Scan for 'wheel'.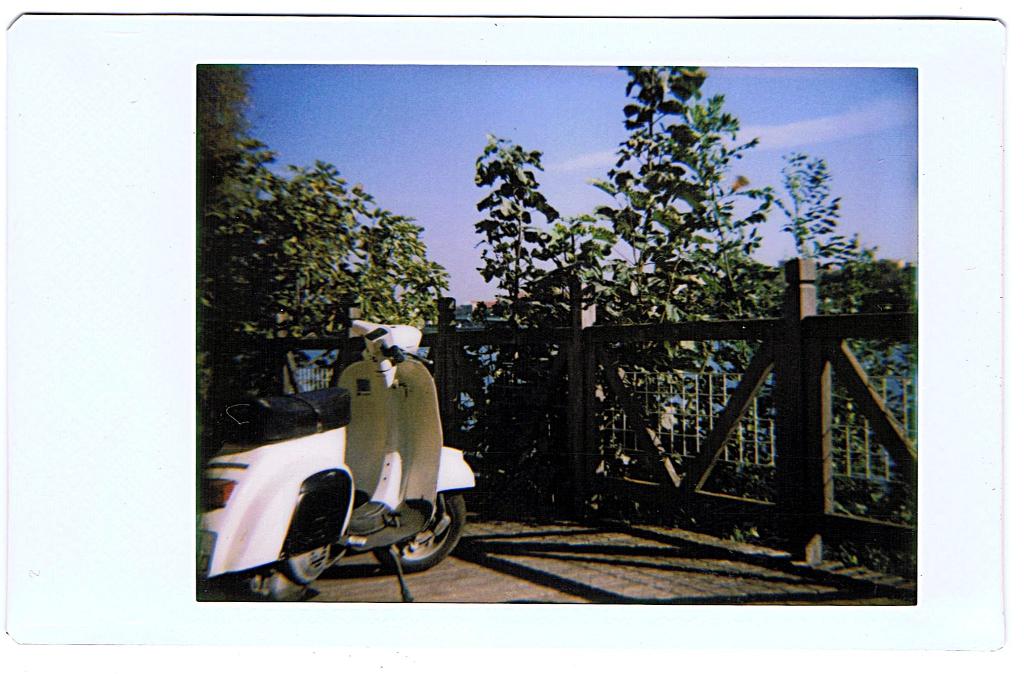
Scan result: region(368, 486, 471, 579).
